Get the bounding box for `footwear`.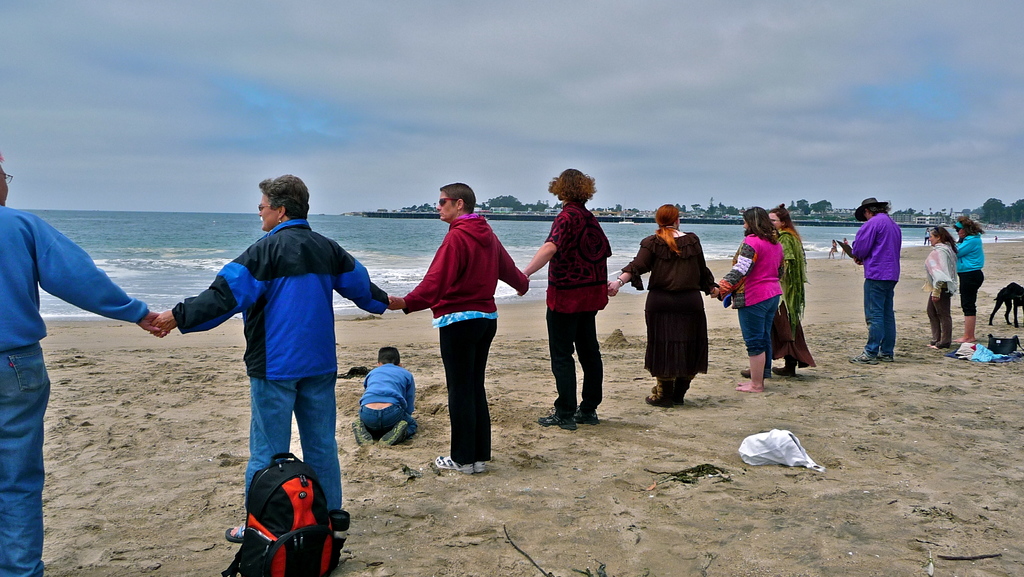
BBox(877, 350, 892, 362).
